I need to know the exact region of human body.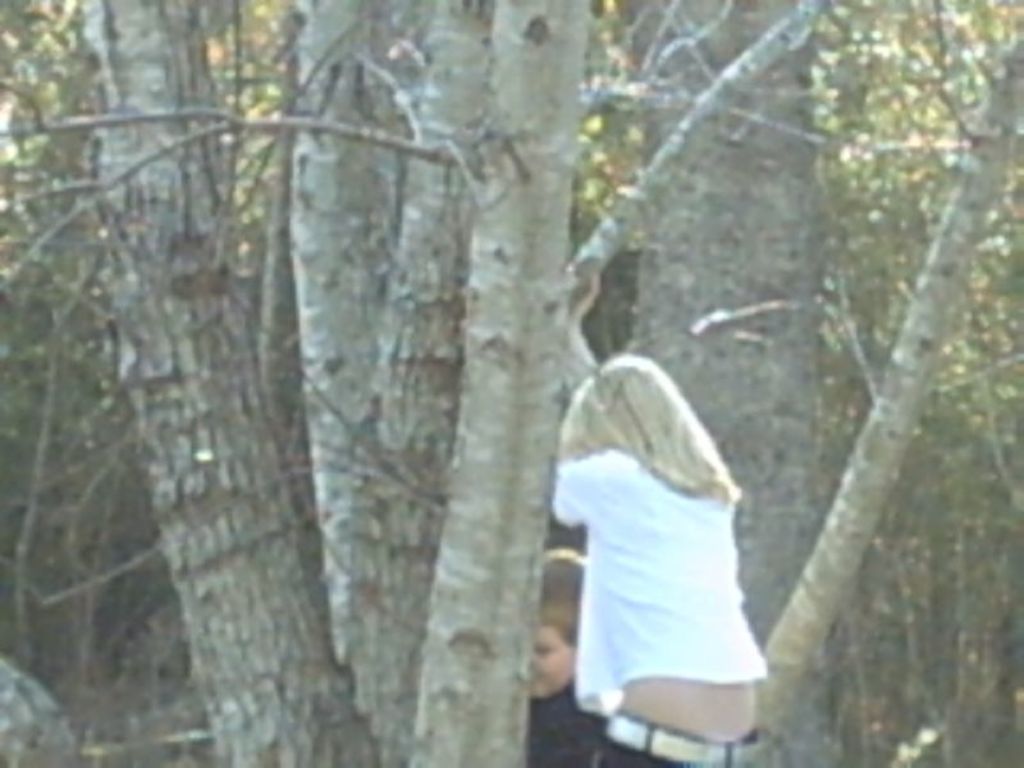
Region: [x1=530, y1=595, x2=607, y2=767].
